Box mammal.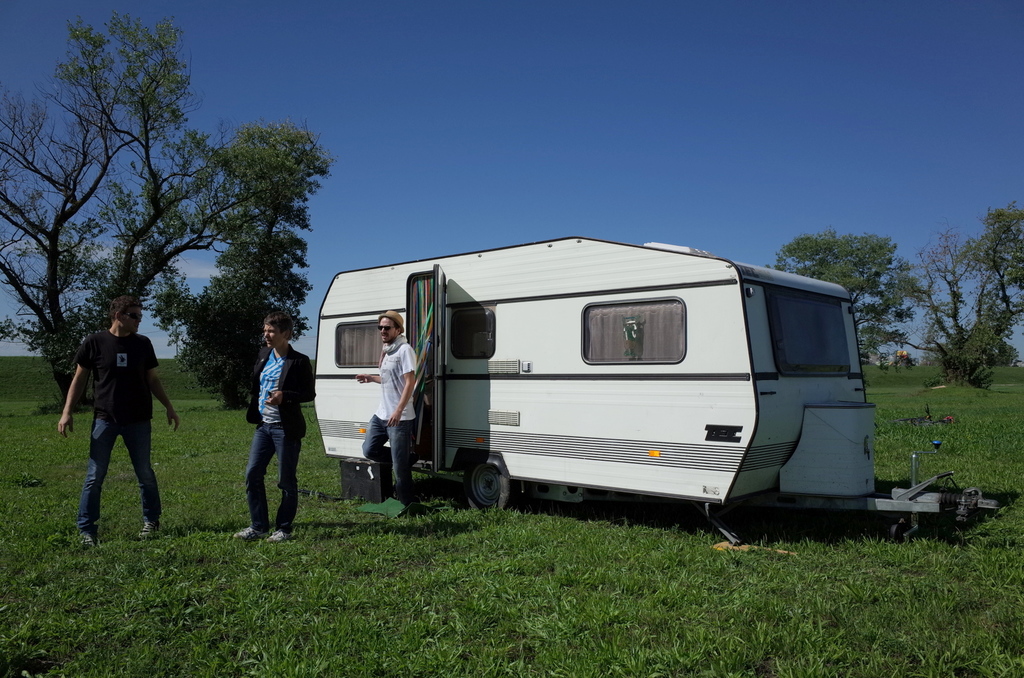
locate(351, 307, 422, 518).
